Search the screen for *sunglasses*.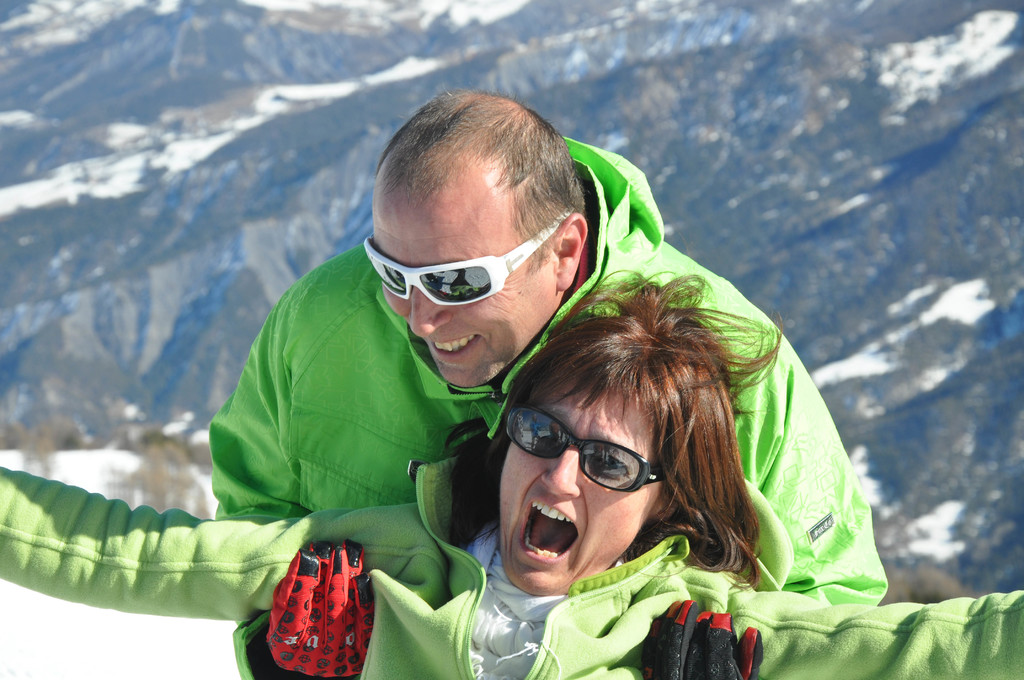
Found at box=[364, 227, 559, 305].
